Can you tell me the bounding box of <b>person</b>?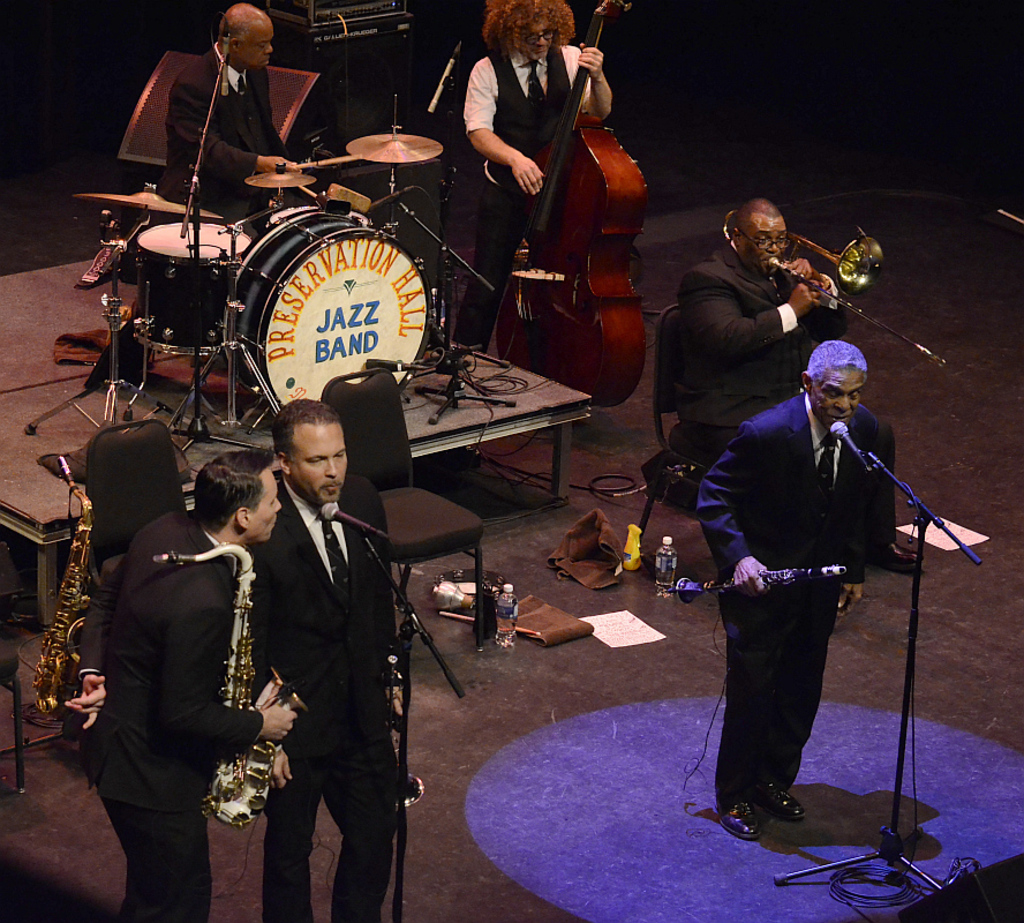
(left=451, top=1, right=611, bottom=381).
